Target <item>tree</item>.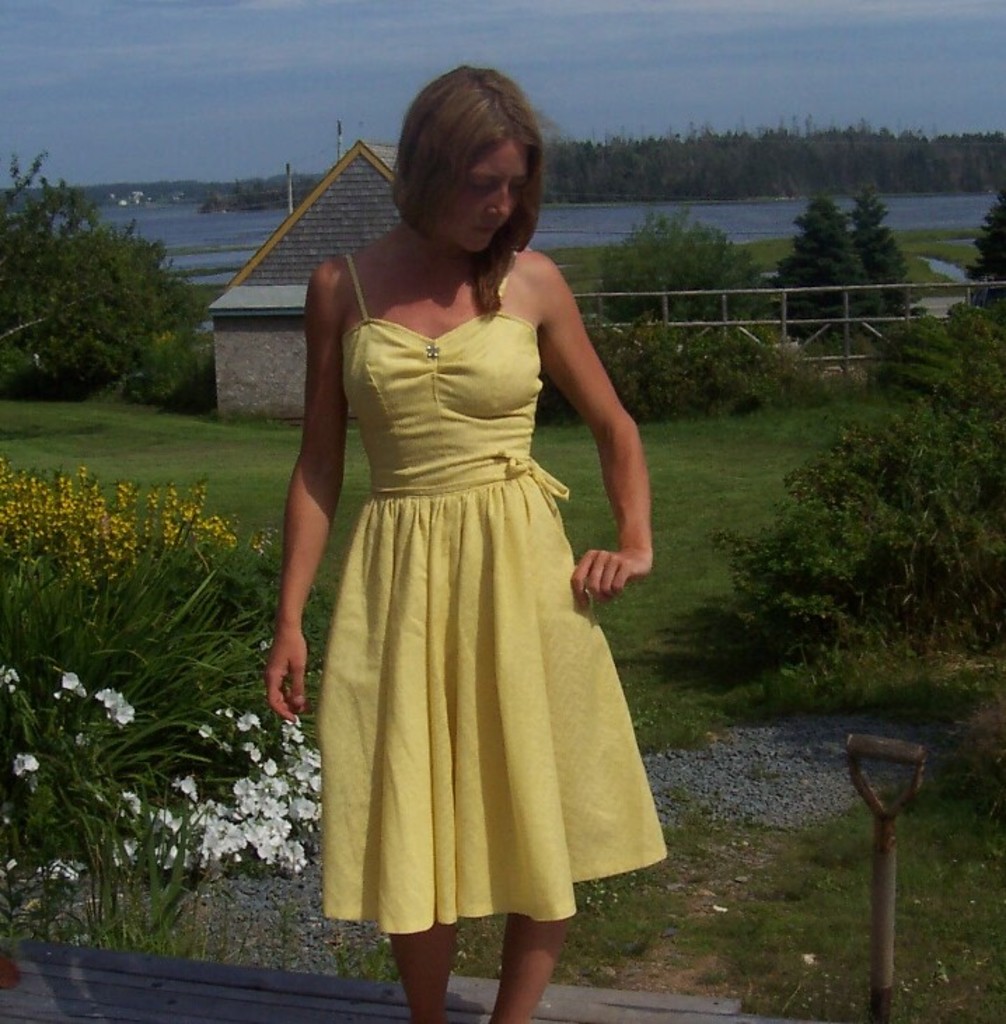
Target region: box(769, 200, 890, 343).
